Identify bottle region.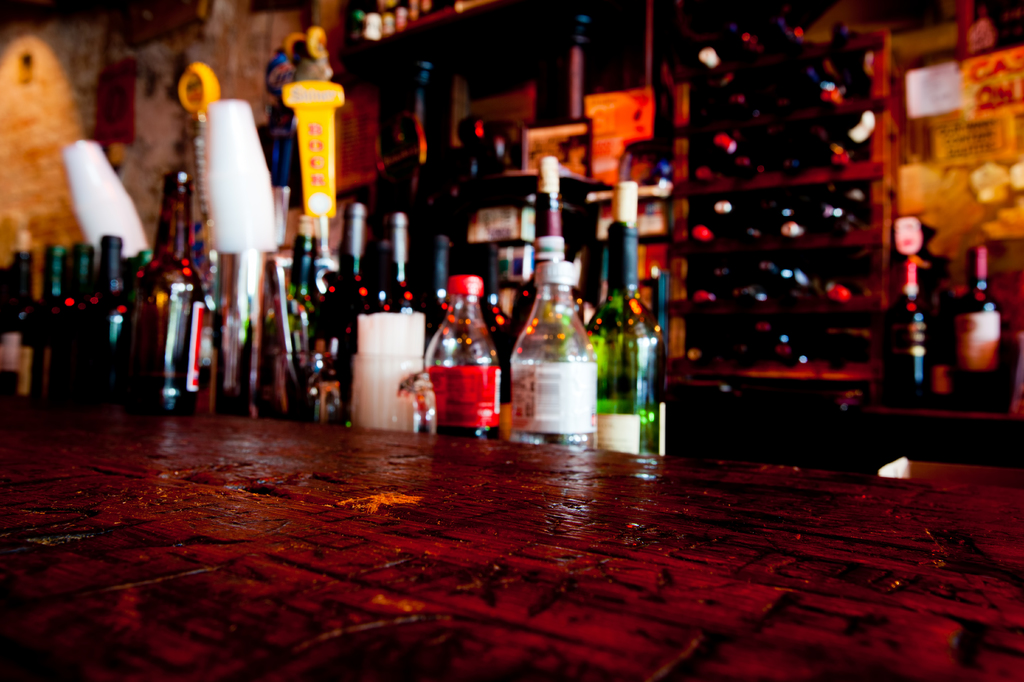
Region: (left=503, top=262, right=603, bottom=451).
